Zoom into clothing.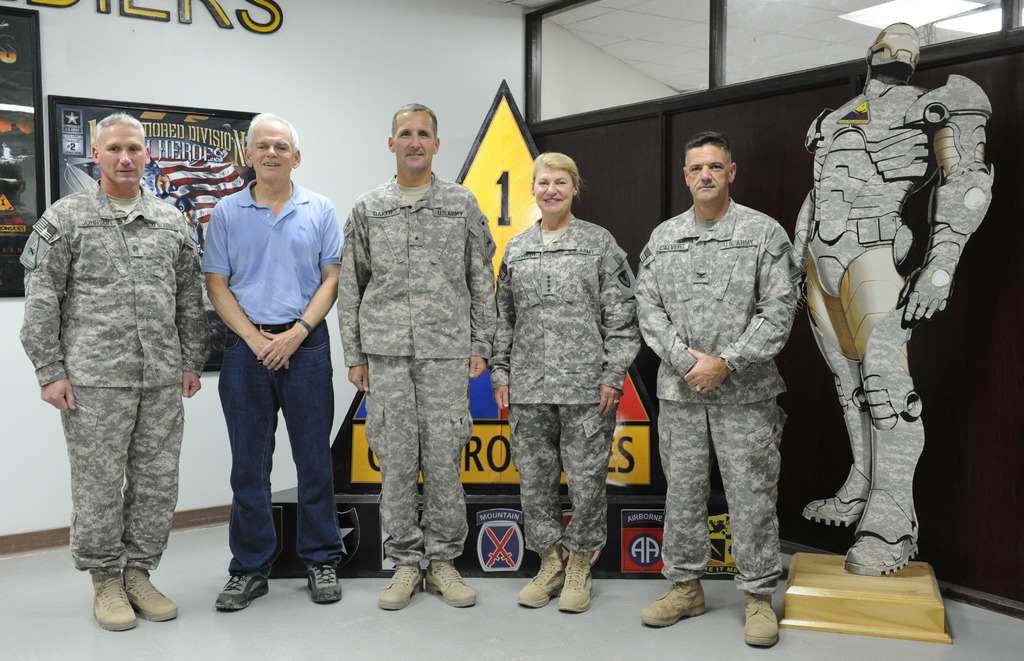
Zoom target: 480/232/644/561.
